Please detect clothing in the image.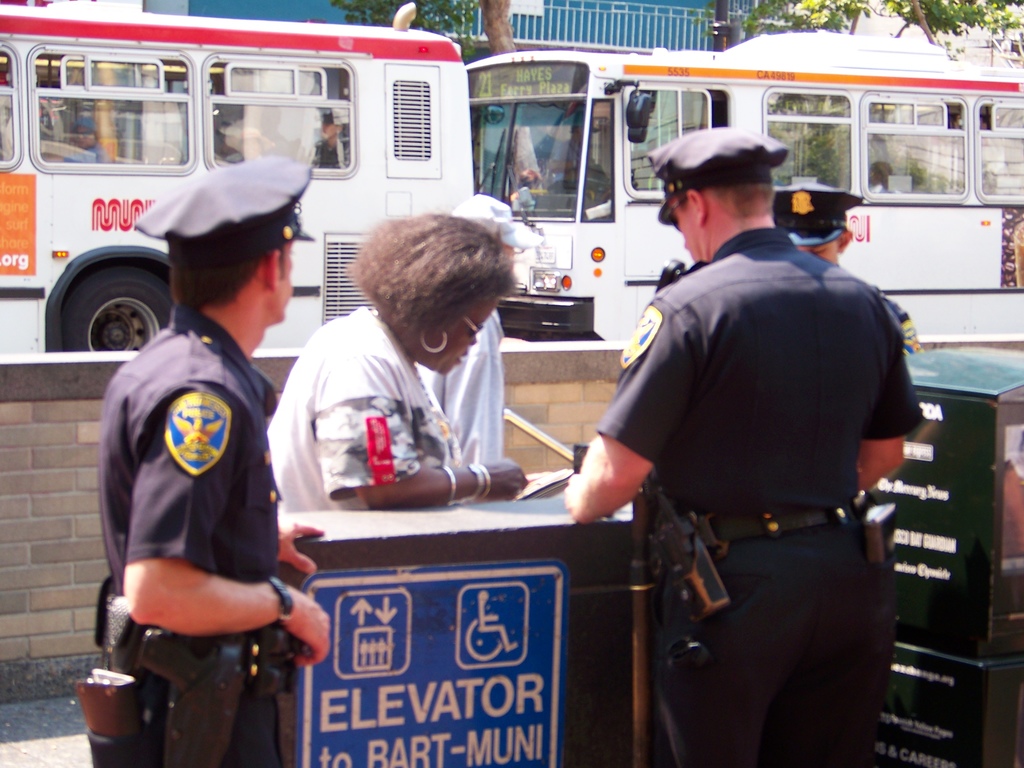
Rect(103, 299, 282, 767).
